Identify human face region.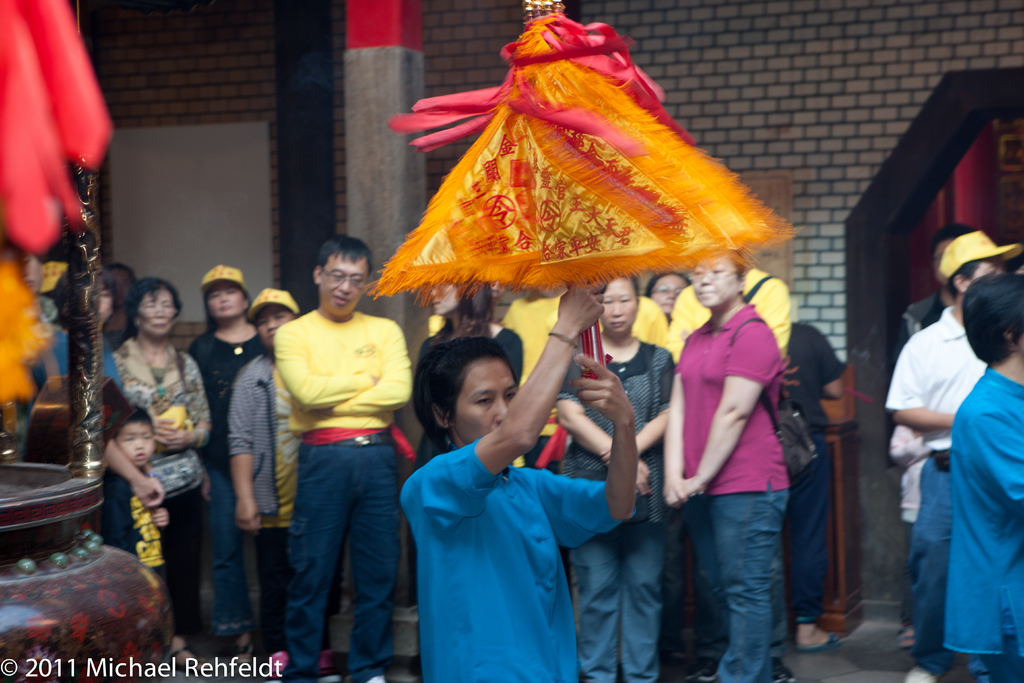
Region: pyautogui.locateOnScreen(136, 288, 177, 336).
